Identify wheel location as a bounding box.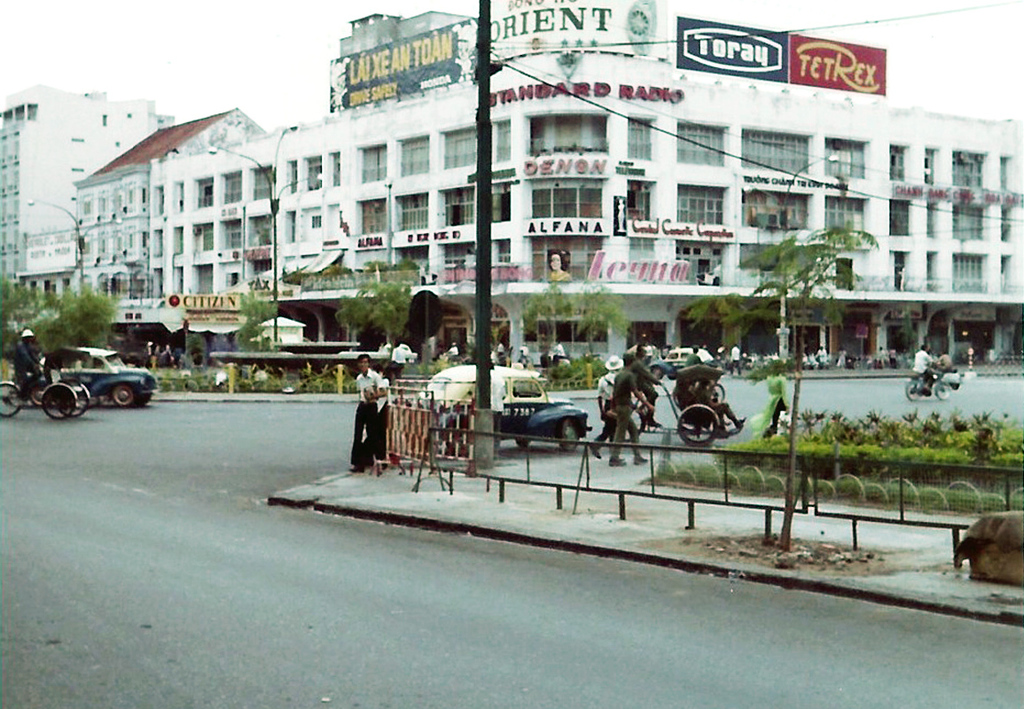
select_region(934, 385, 955, 399).
